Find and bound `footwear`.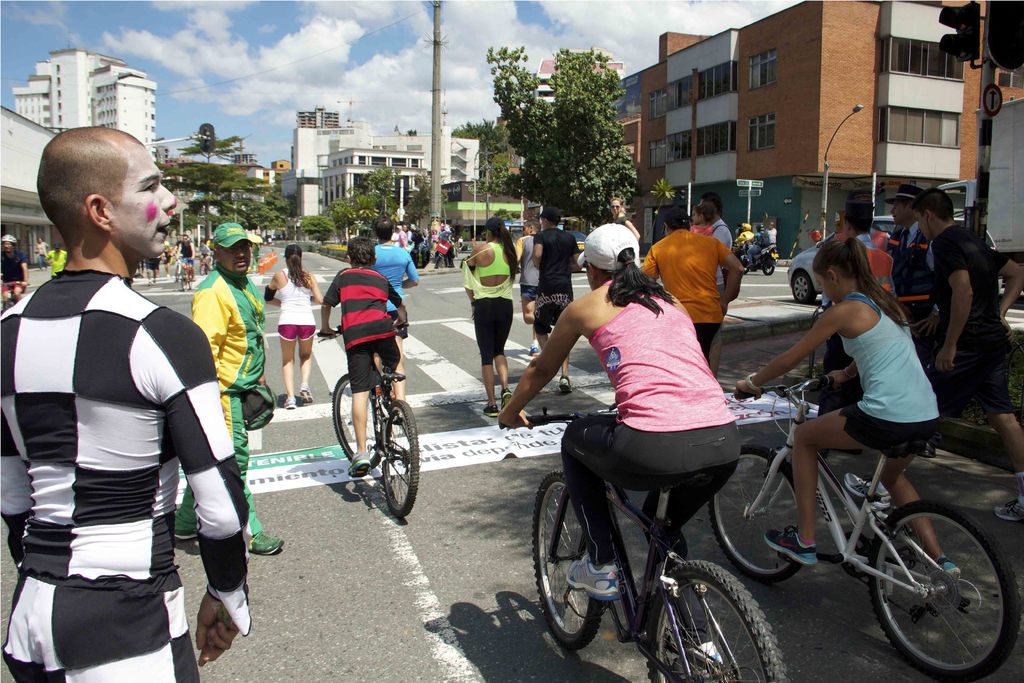
Bound: left=917, top=438, right=934, bottom=456.
